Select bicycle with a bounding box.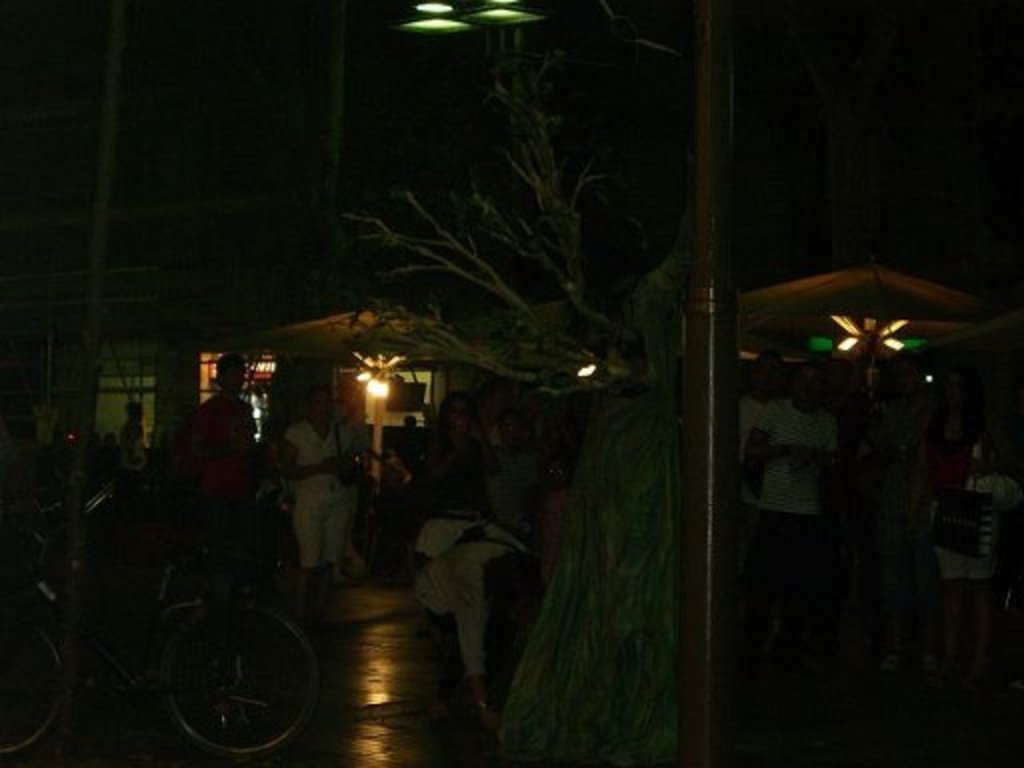
[x1=0, y1=506, x2=324, y2=756].
